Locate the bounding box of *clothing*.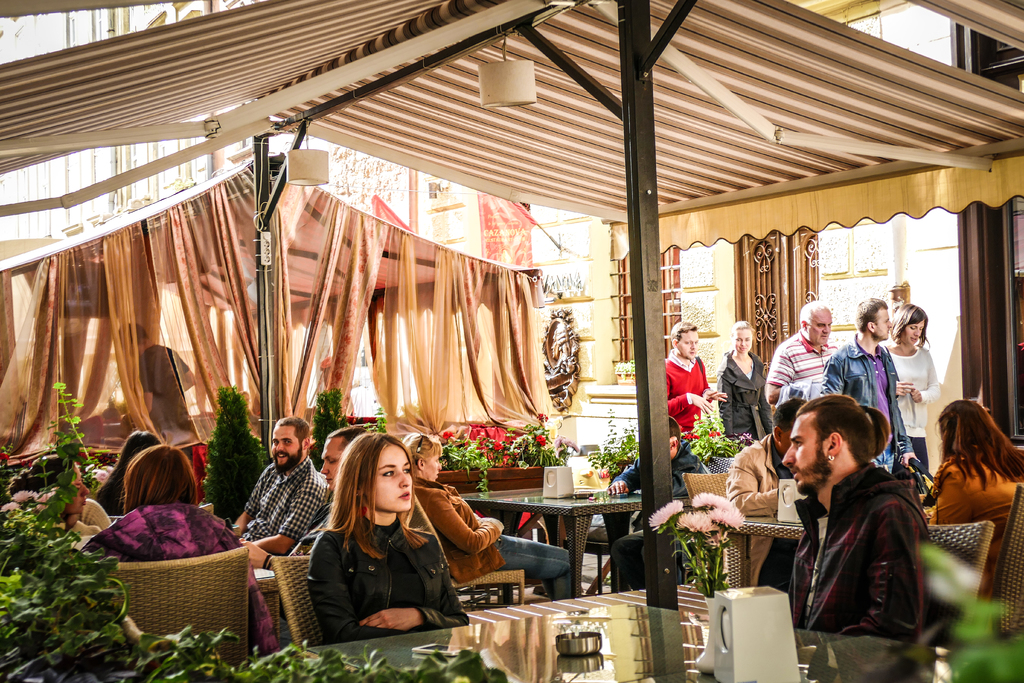
Bounding box: select_region(136, 346, 206, 442).
